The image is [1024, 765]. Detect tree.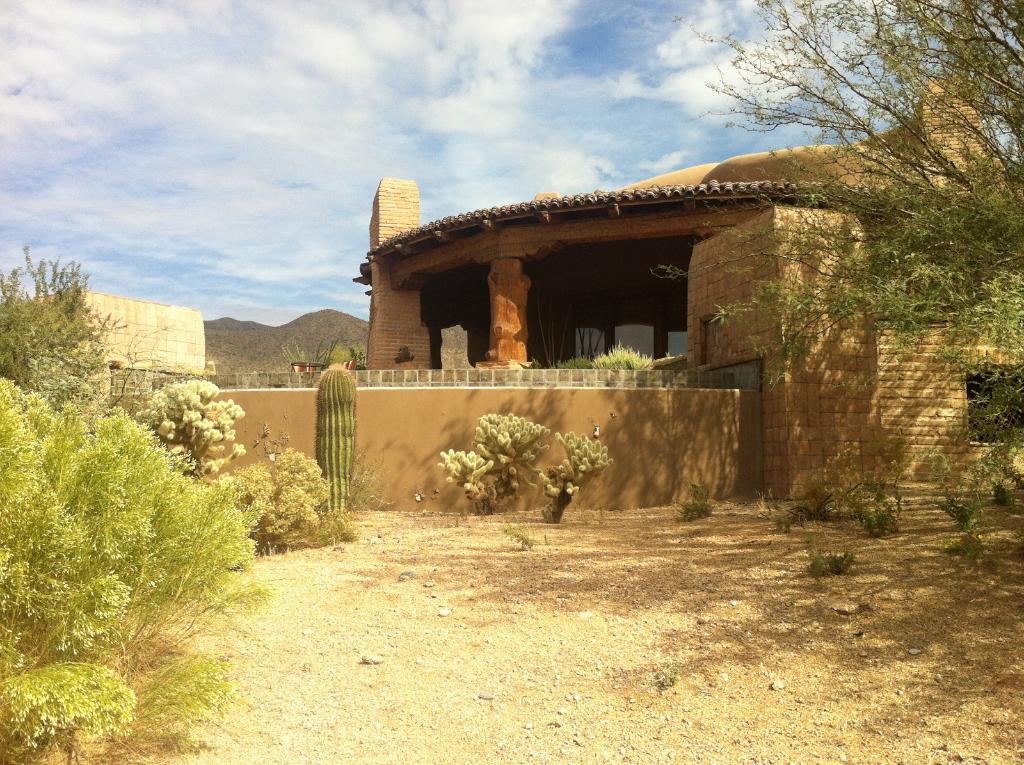
Detection: [left=667, top=0, right=1023, bottom=575].
